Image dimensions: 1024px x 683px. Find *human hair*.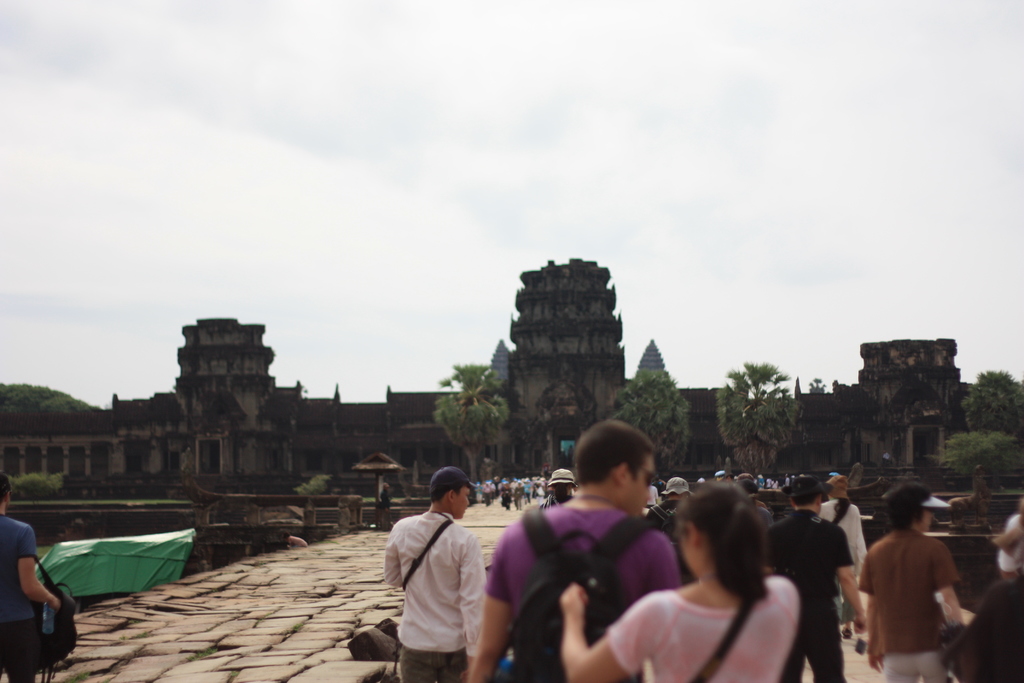
l=791, t=491, r=820, b=510.
